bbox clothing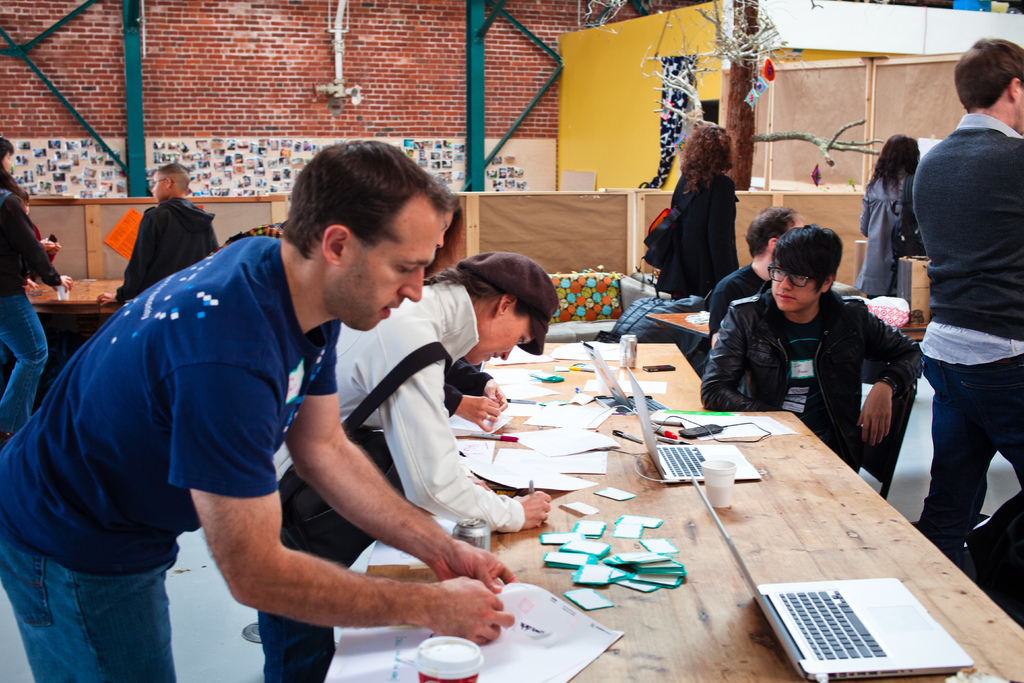
<bbox>0, 229, 343, 682</bbox>
